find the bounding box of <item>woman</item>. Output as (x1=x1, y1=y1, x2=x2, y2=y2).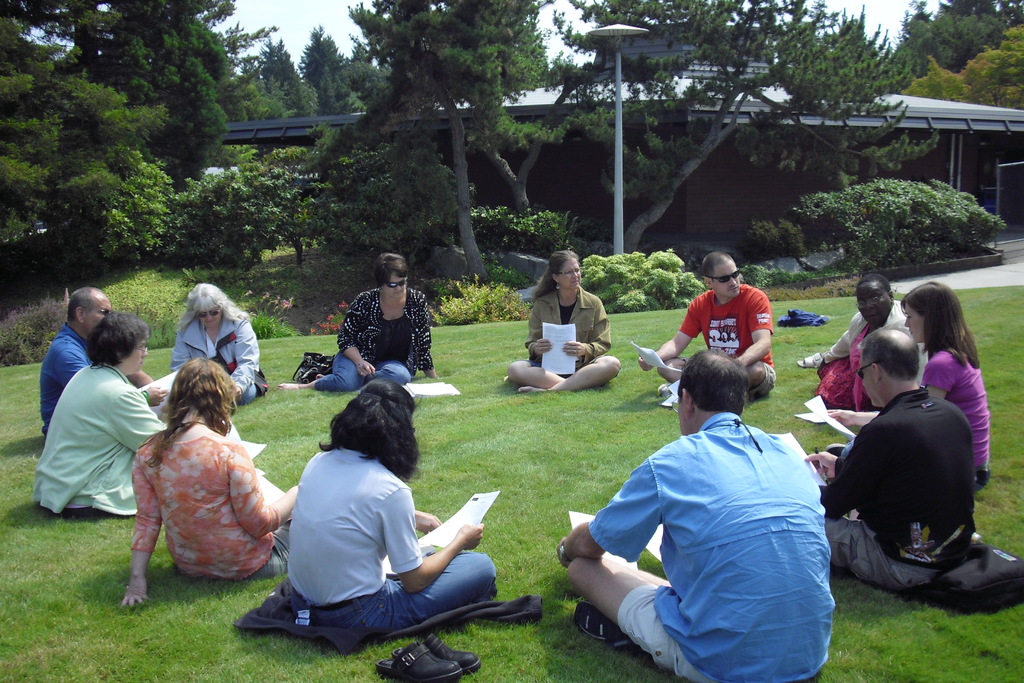
(x1=828, y1=284, x2=993, y2=472).
